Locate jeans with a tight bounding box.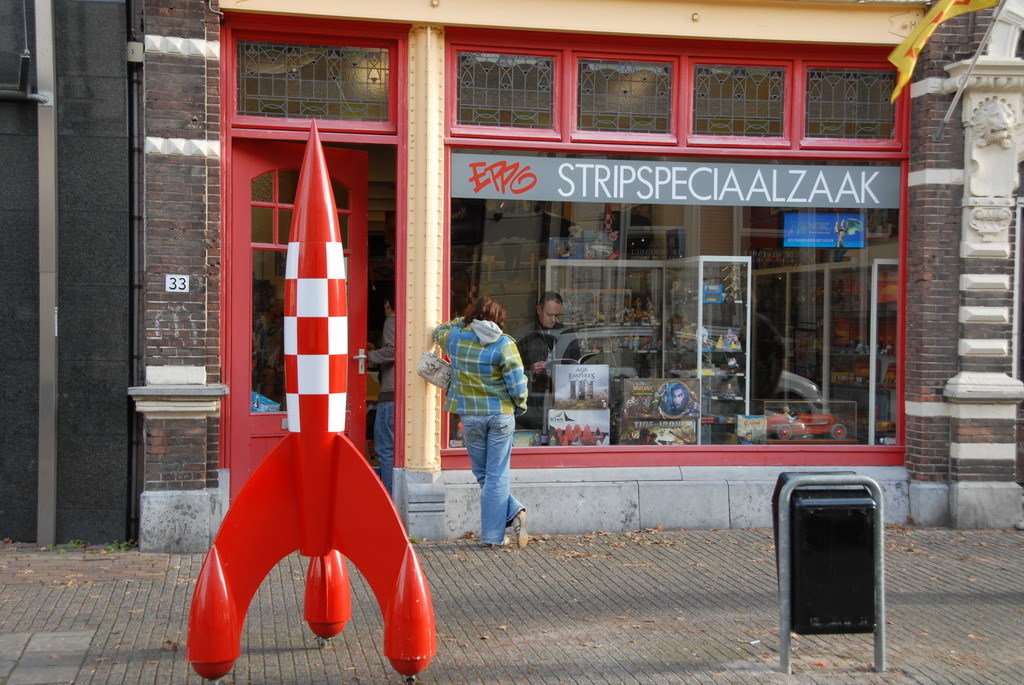
select_region(456, 410, 523, 559).
